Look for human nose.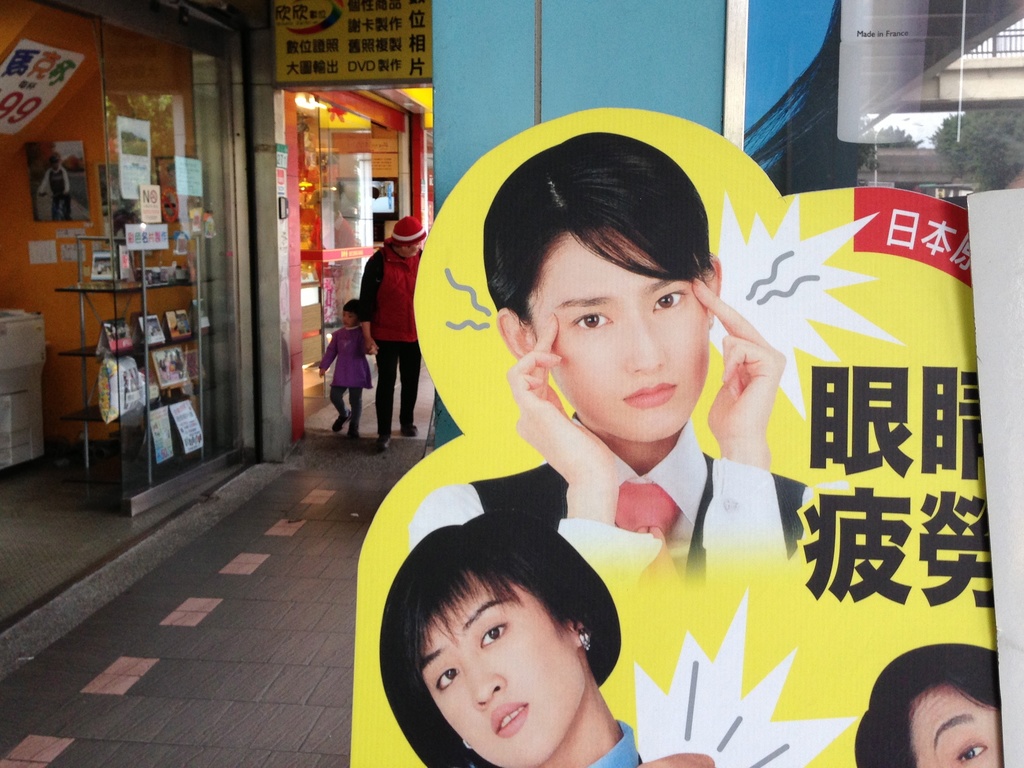
Found: x1=621 y1=309 x2=666 y2=372.
